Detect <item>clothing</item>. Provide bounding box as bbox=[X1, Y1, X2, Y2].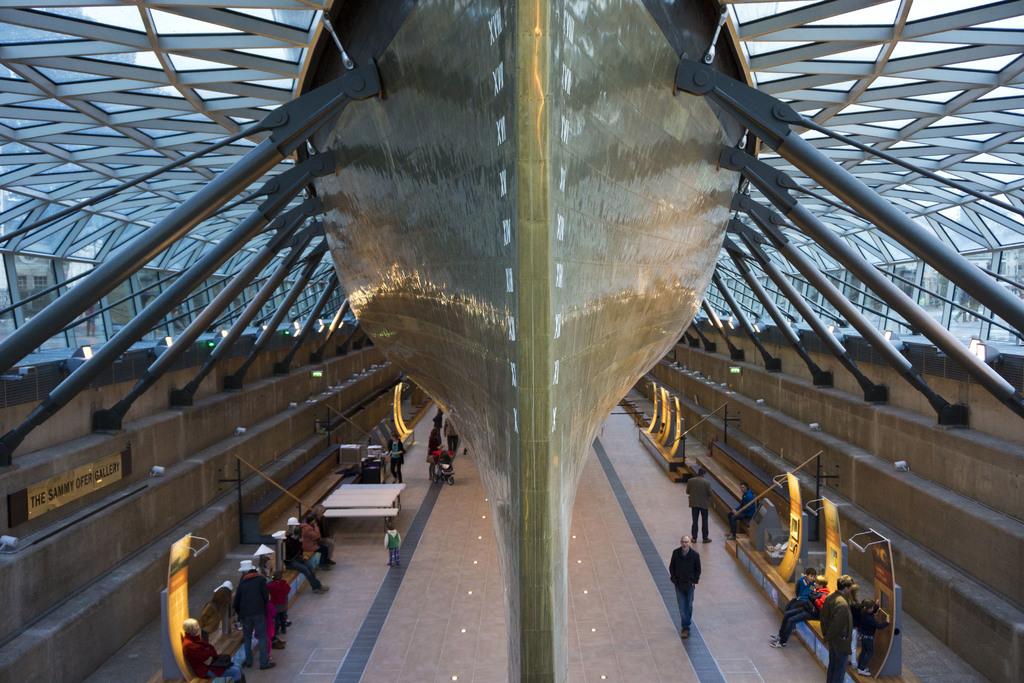
bbox=[730, 490, 750, 537].
